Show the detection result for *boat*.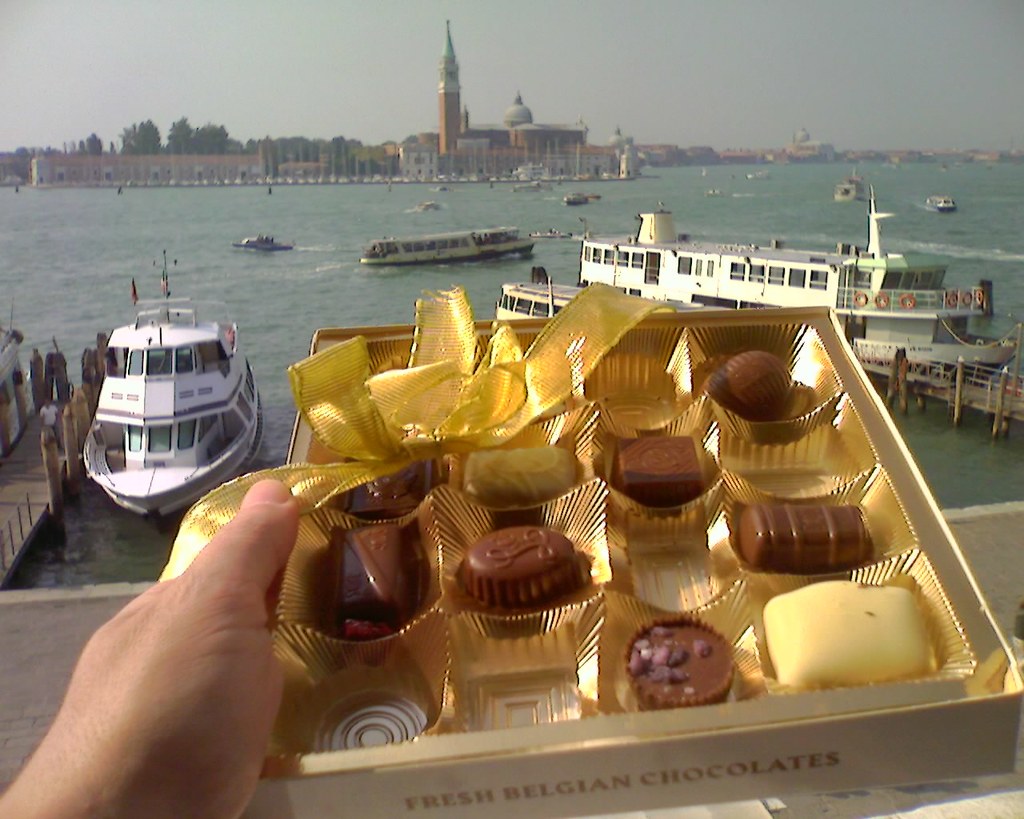
<box>585,187,1015,411</box>.
